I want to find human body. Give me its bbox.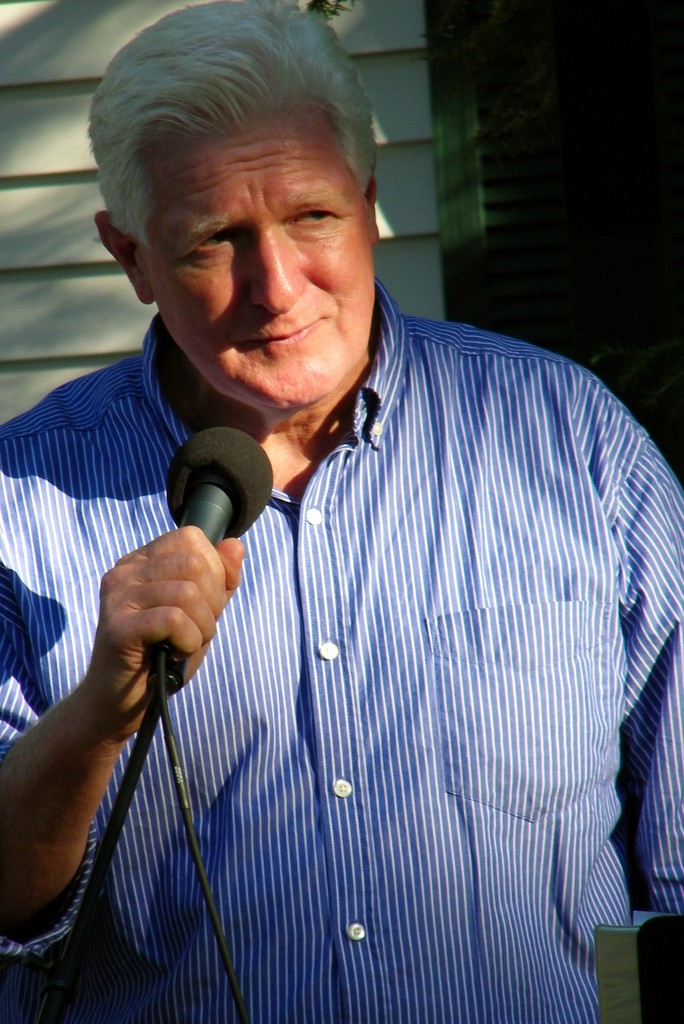
{"x1": 0, "y1": 0, "x2": 683, "y2": 1016}.
